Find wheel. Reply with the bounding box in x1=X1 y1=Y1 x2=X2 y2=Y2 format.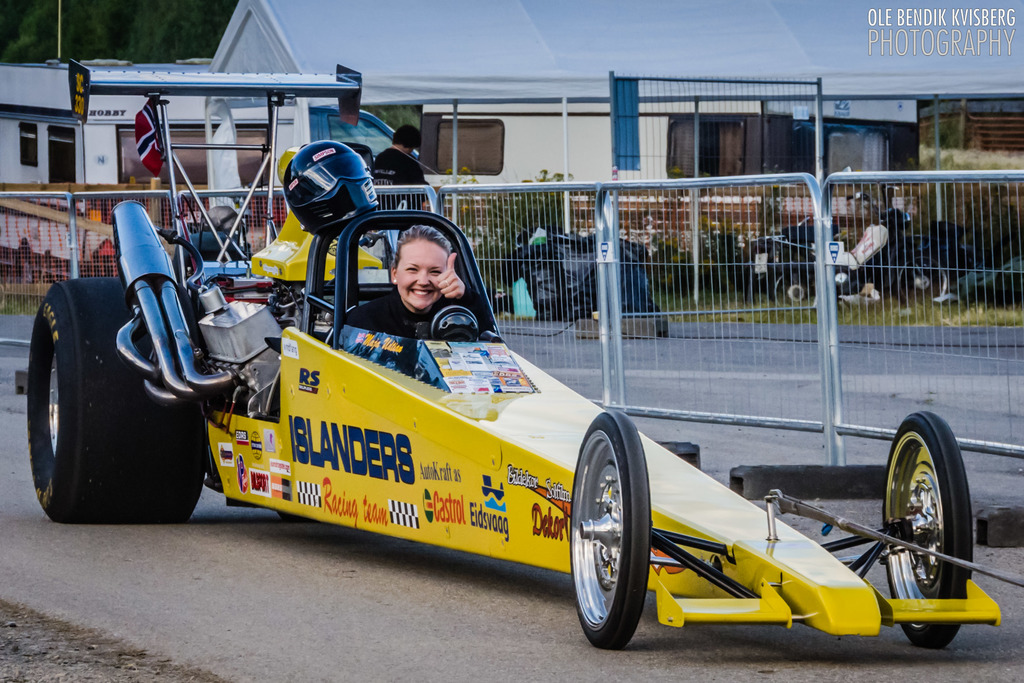
x1=24 y1=277 x2=206 y2=526.
